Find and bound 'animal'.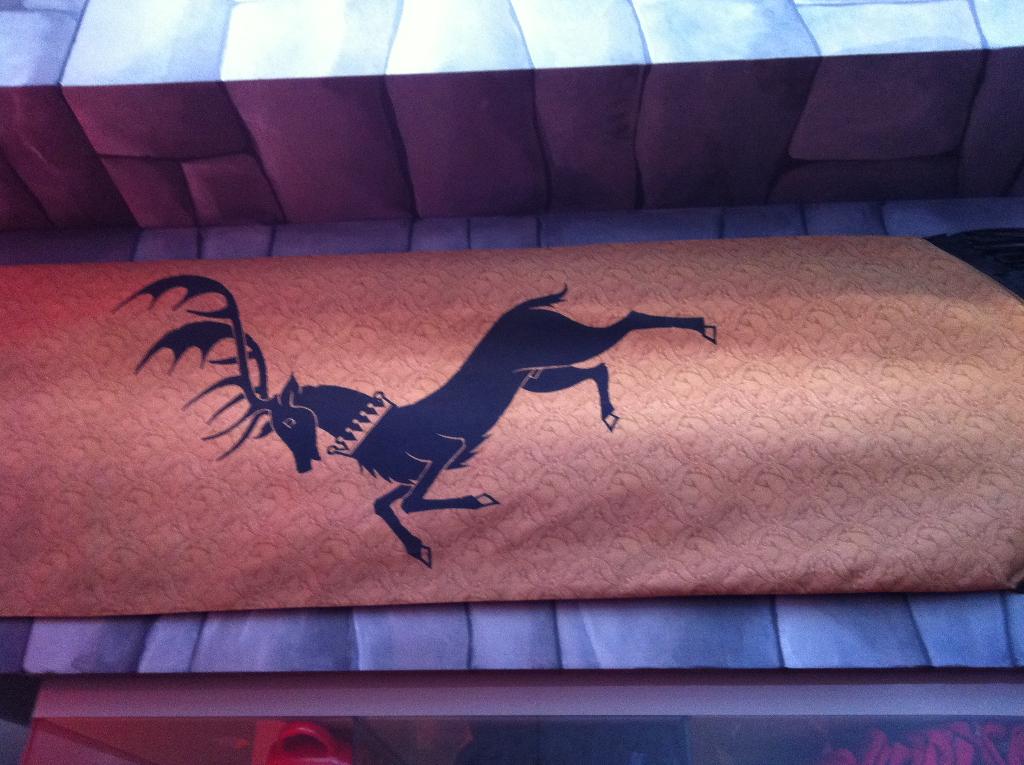
Bound: 105, 270, 722, 567.
